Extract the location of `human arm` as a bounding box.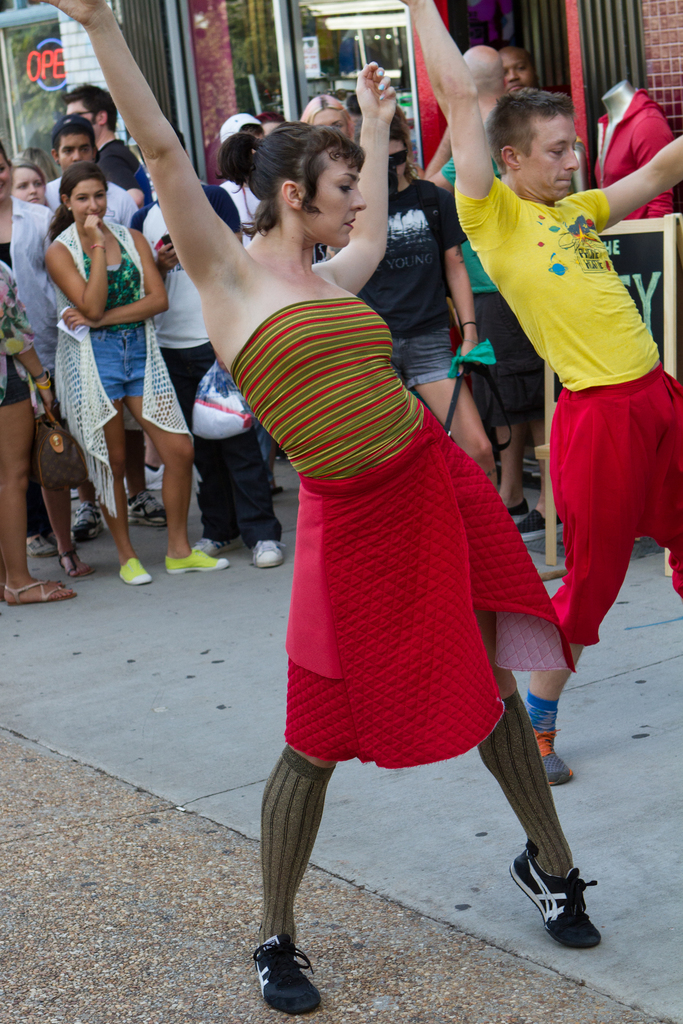
bbox=[329, 63, 397, 294].
